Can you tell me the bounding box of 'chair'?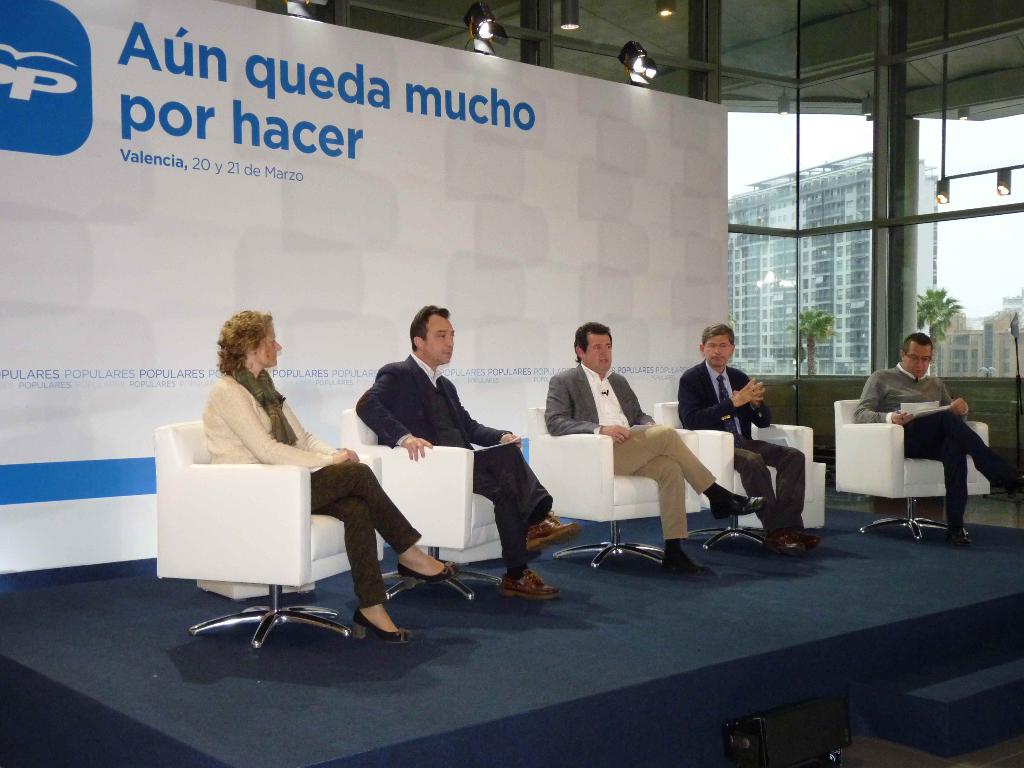
bbox(653, 395, 819, 556).
